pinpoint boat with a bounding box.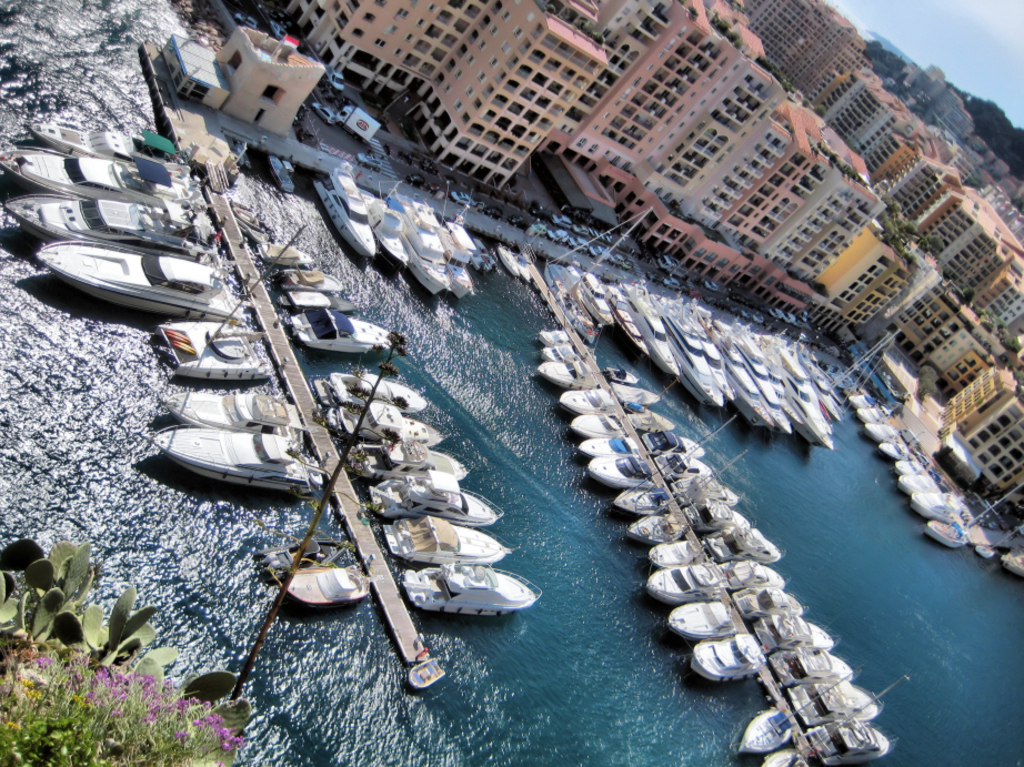
357,190,401,264.
